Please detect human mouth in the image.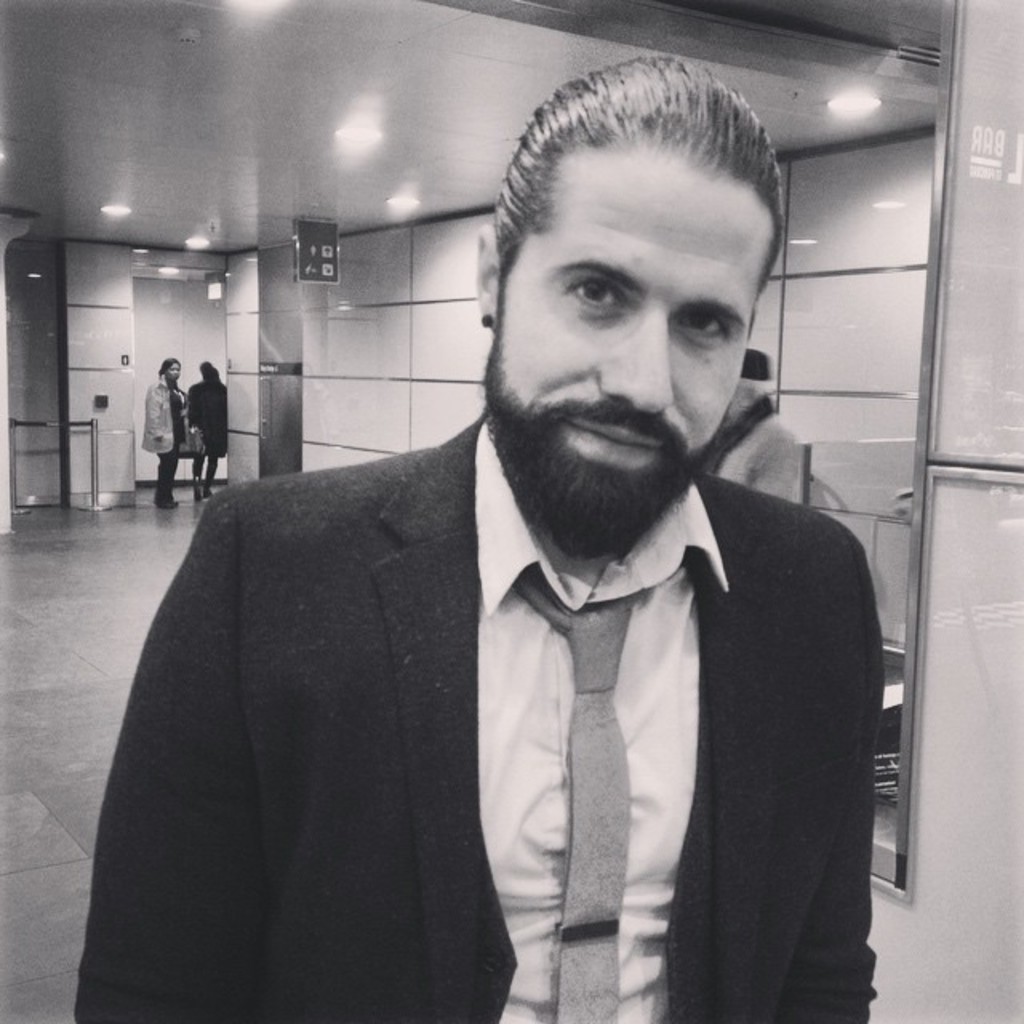
560, 418, 670, 456.
